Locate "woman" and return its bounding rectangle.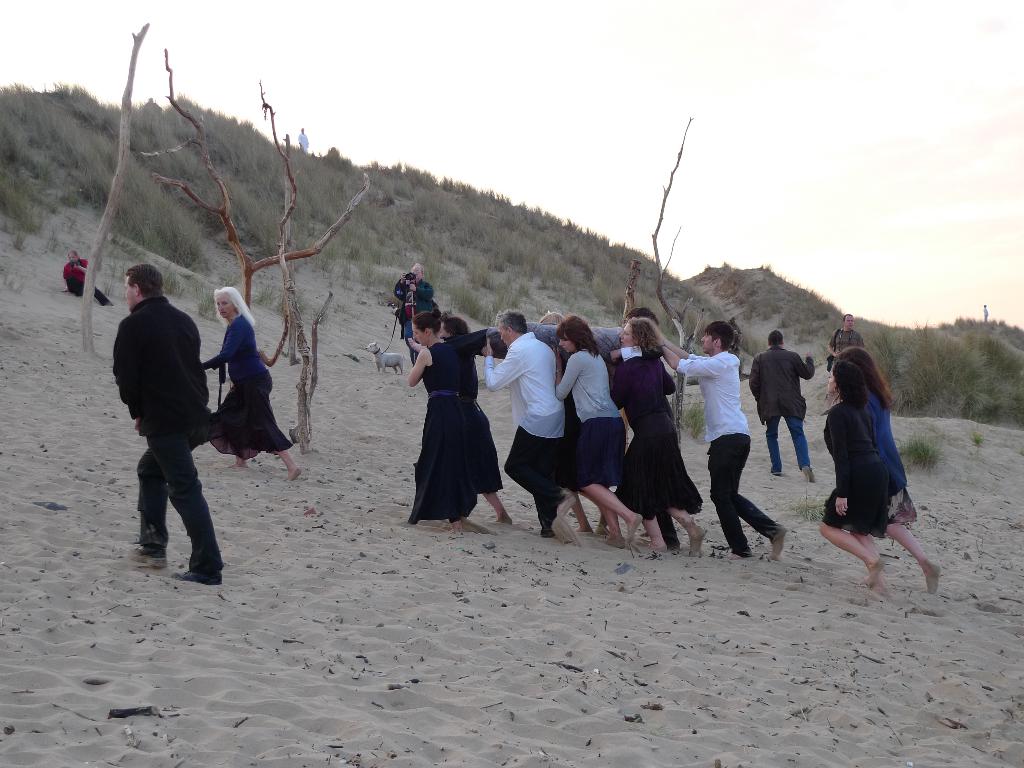
[left=553, top=316, right=643, bottom=554].
